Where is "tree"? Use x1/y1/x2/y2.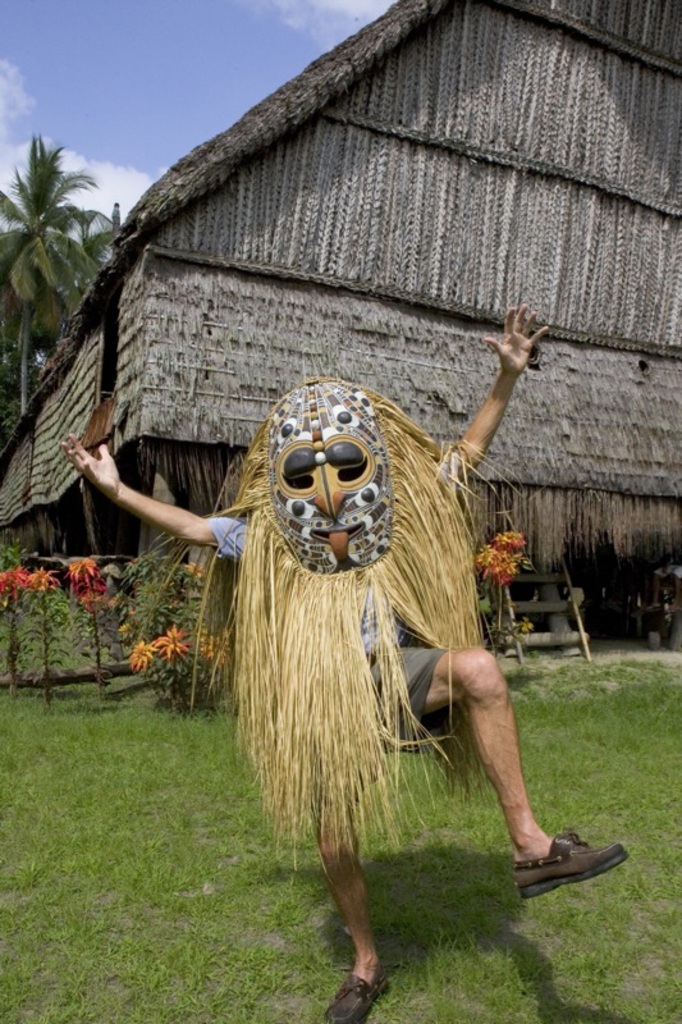
0/338/46/438.
